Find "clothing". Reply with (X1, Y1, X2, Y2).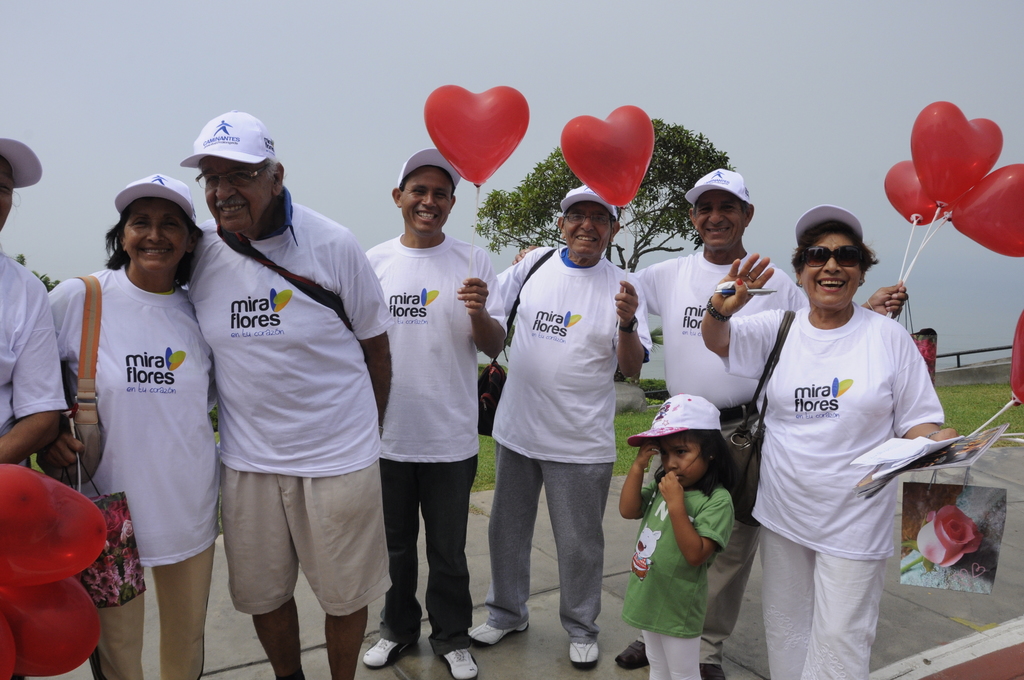
(0, 244, 65, 441).
